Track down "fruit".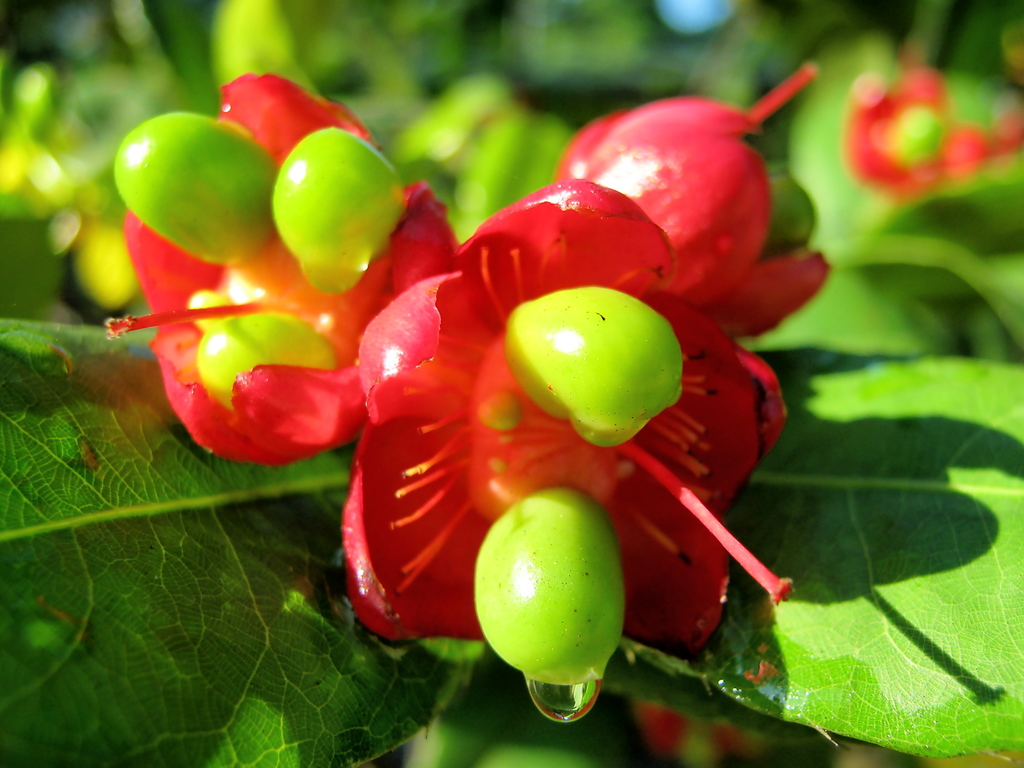
Tracked to box(461, 481, 627, 698).
